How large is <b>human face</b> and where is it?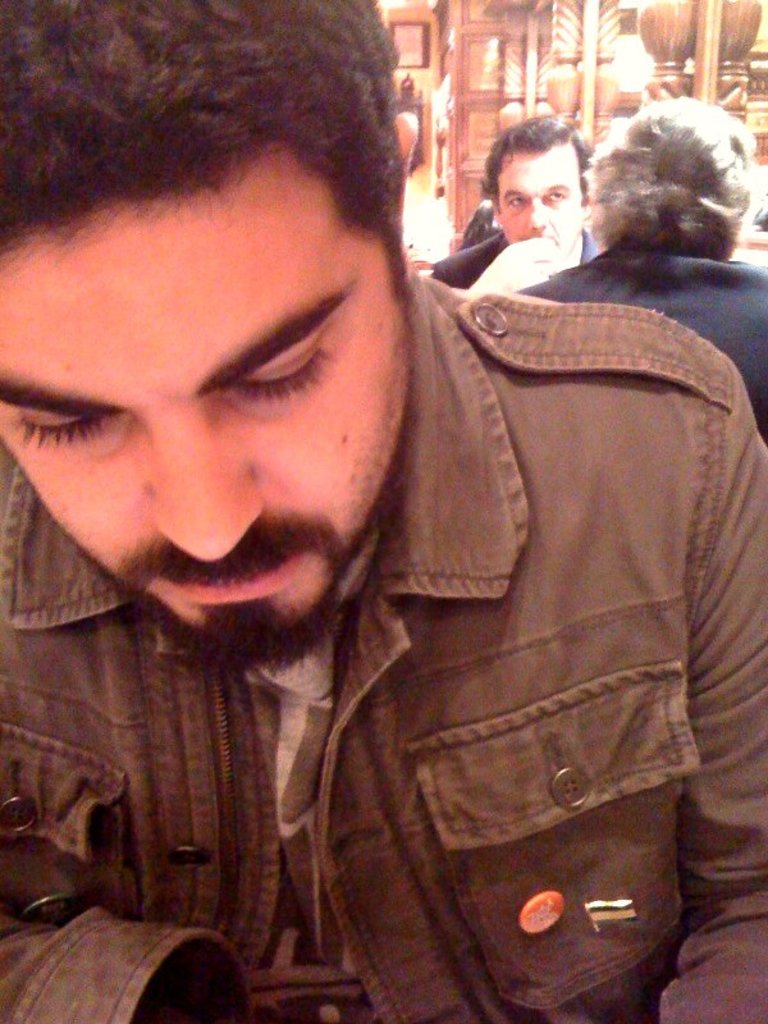
Bounding box: detection(0, 146, 413, 677).
